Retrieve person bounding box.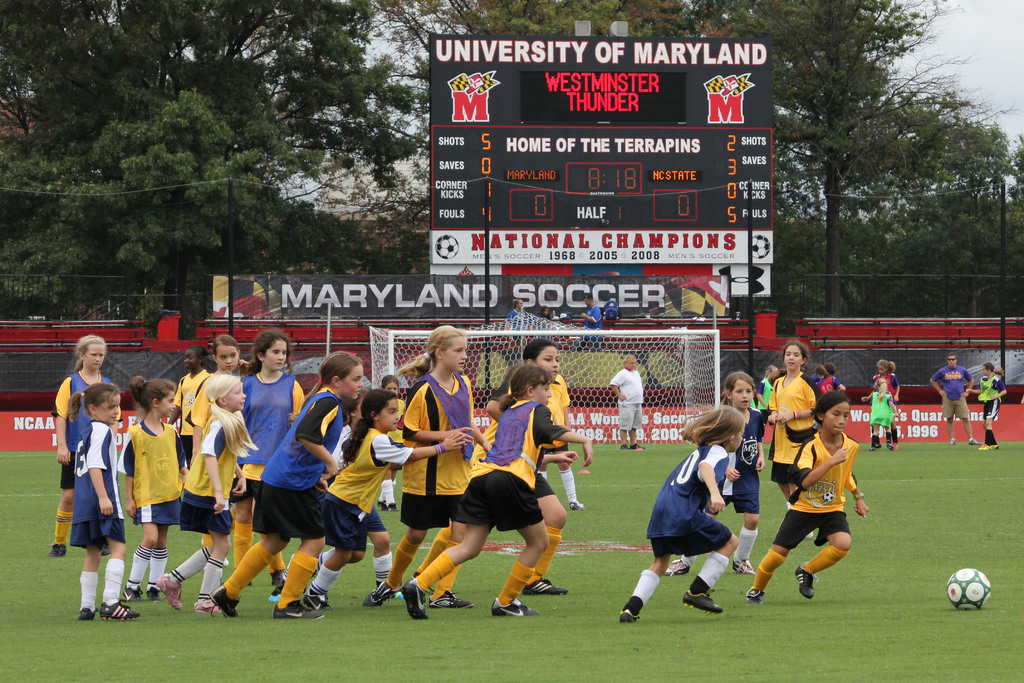
Bounding box: x1=391, y1=361, x2=593, y2=619.
